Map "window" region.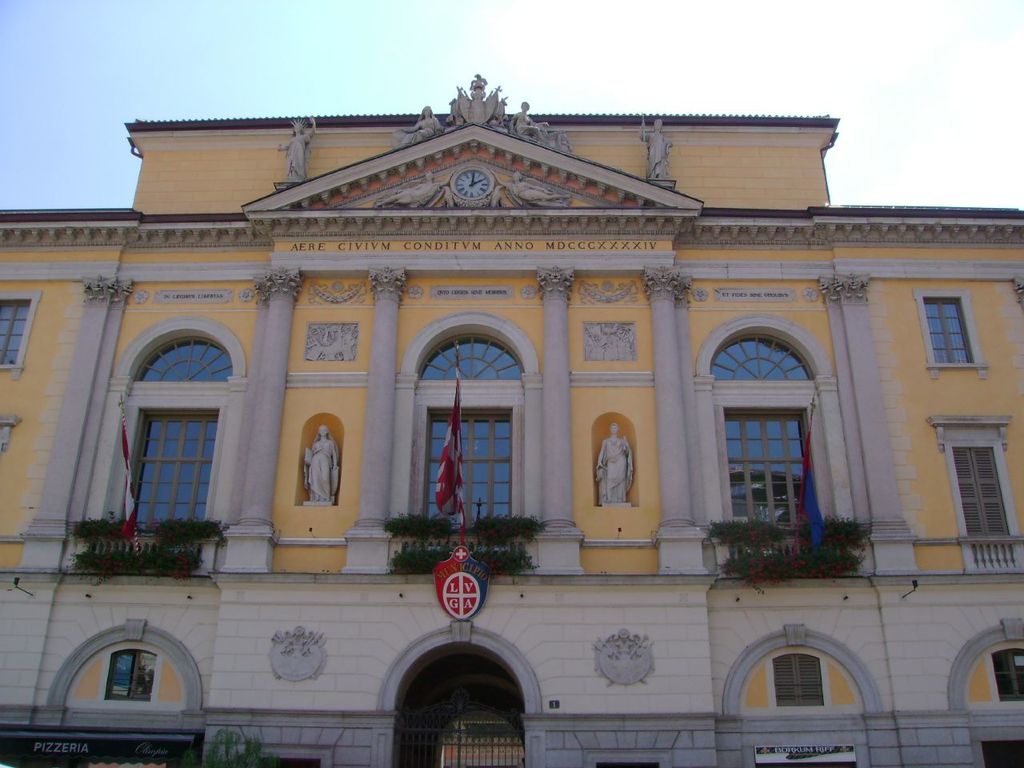
Mapped to box=[119, 412, 205, 538].
